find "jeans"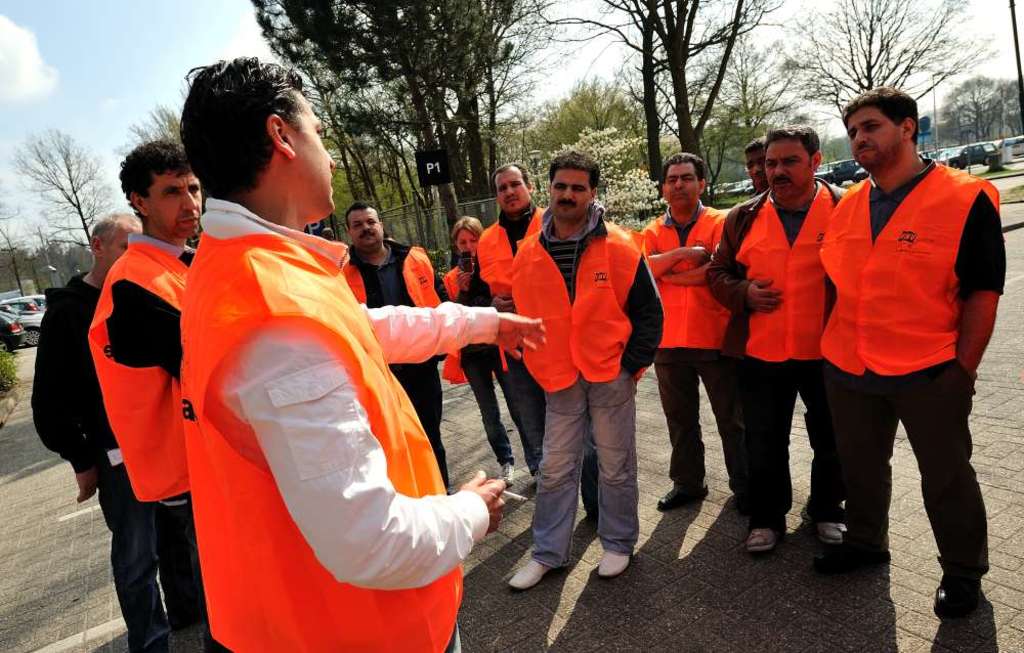
(x1=92, y1=463, x2=193, y2=652)
